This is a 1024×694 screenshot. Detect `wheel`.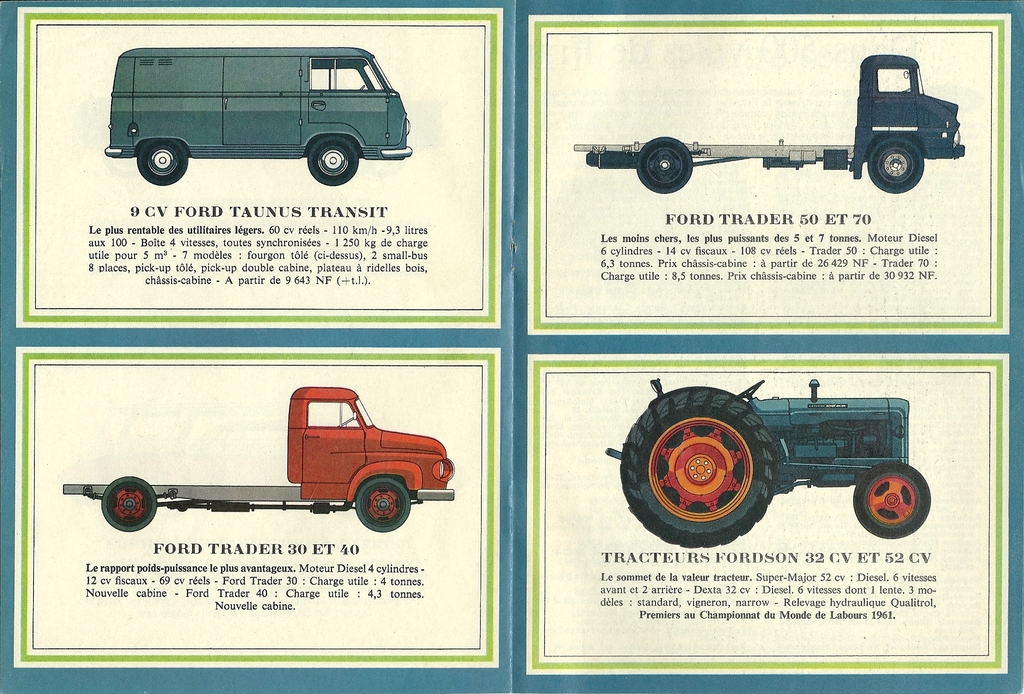
(x1=635, y1=135, x2=694, y2=194).
